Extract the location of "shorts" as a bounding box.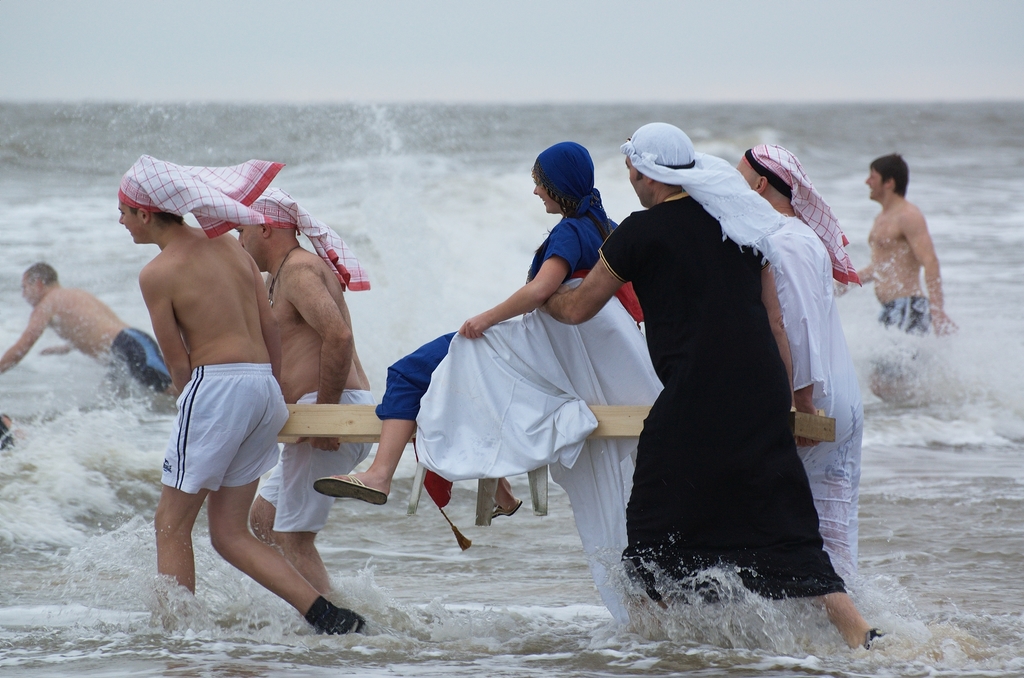
bbox=(257, 393, 383, 533).
